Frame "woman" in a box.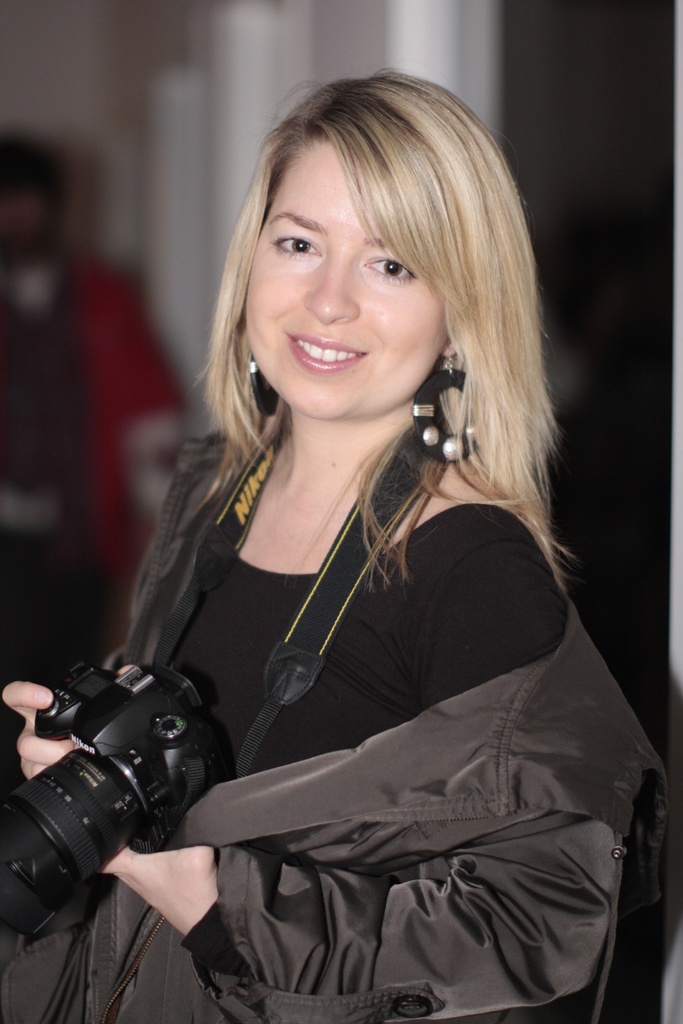
select_region(43, 71, 626, 1023).
